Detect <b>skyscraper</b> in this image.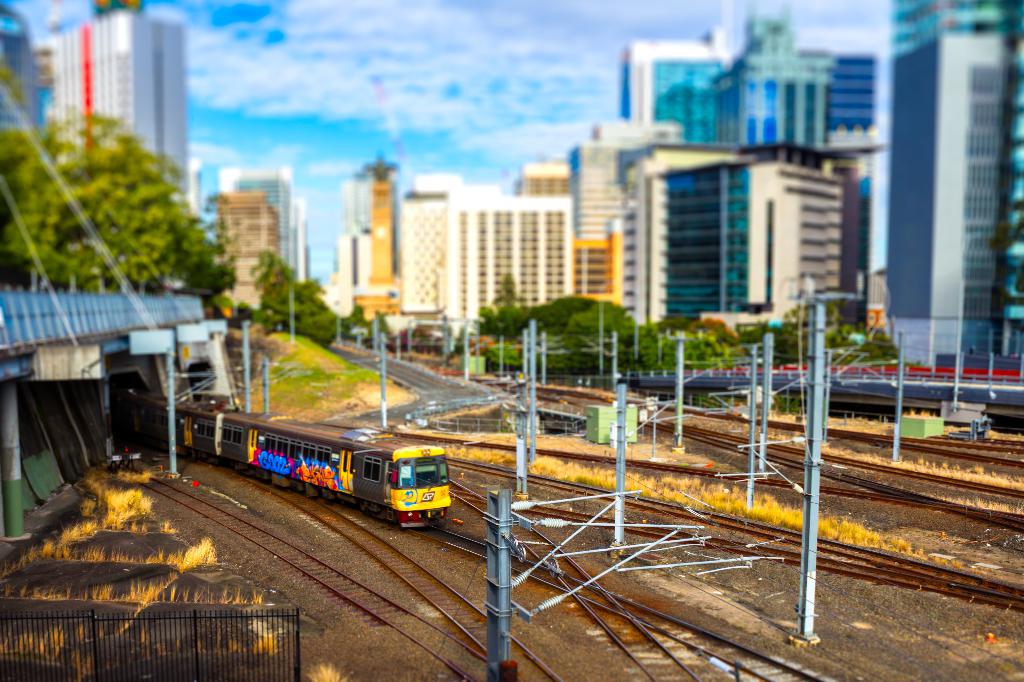
Detection: bbox=(701, 11, 831, 152).
